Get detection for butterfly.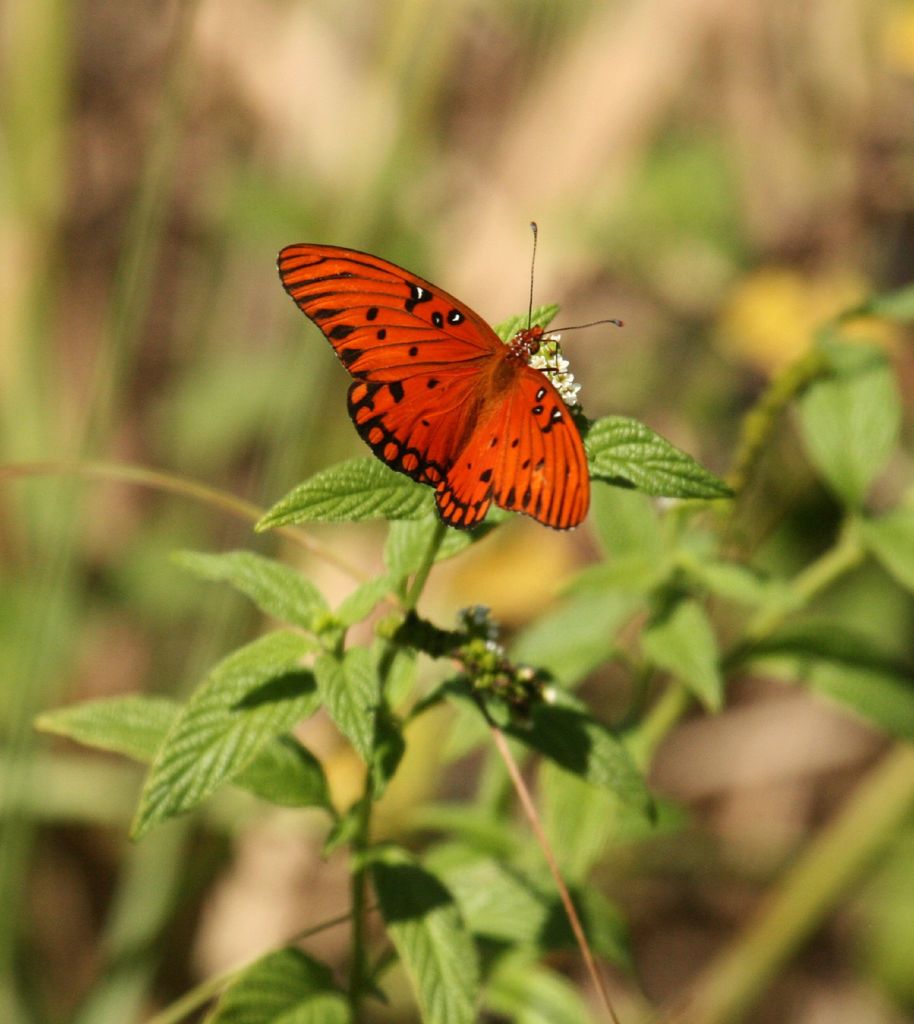
Detection: [left=263, top=220, right=637, bottom=540].
